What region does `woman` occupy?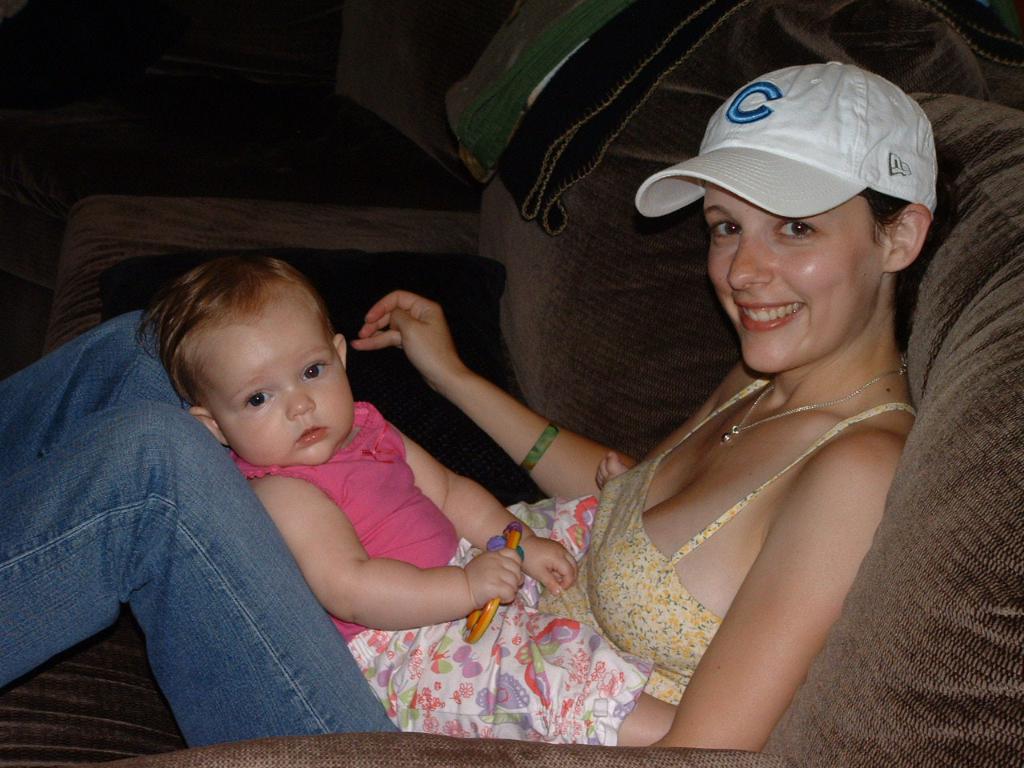
56,178,688,747.
